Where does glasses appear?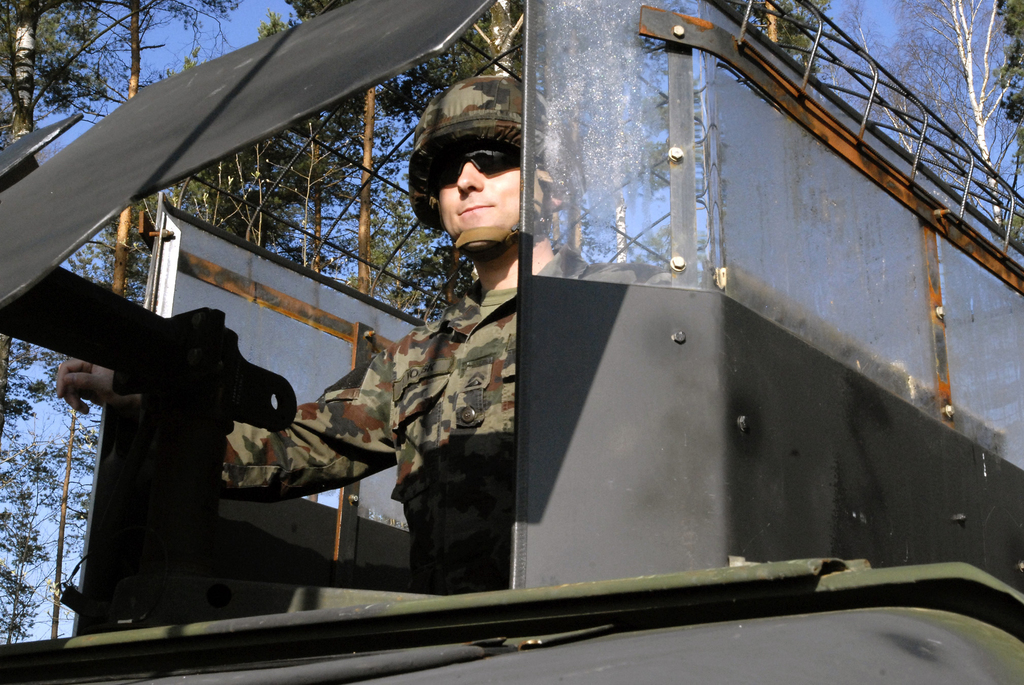
Appears at [415, 141, 529, 193].
